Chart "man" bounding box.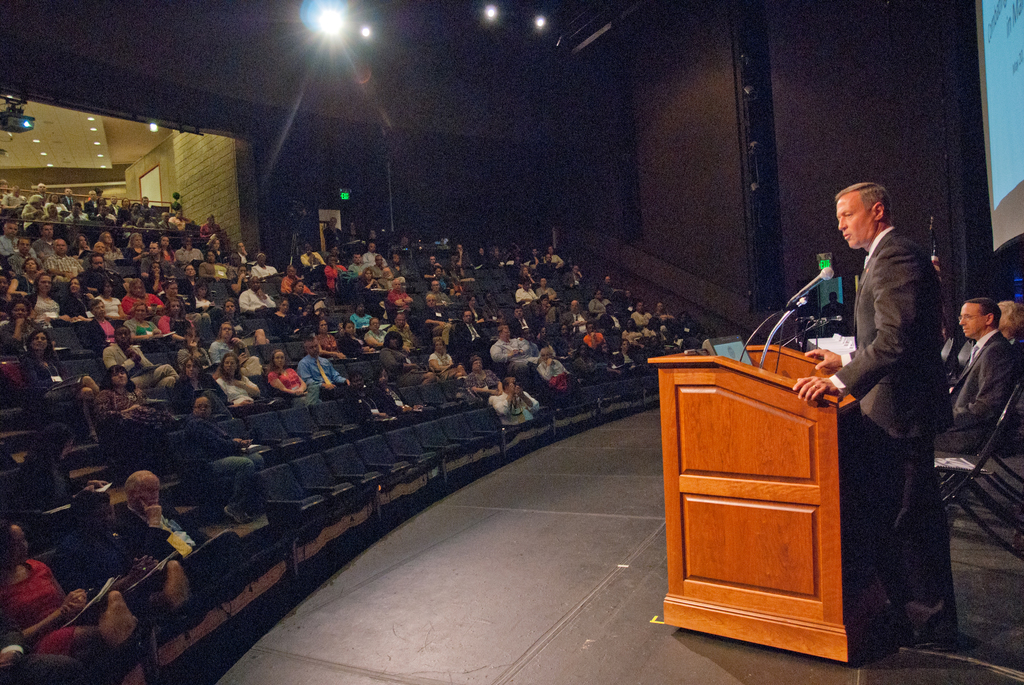
Charted: 179 262 216 296.
